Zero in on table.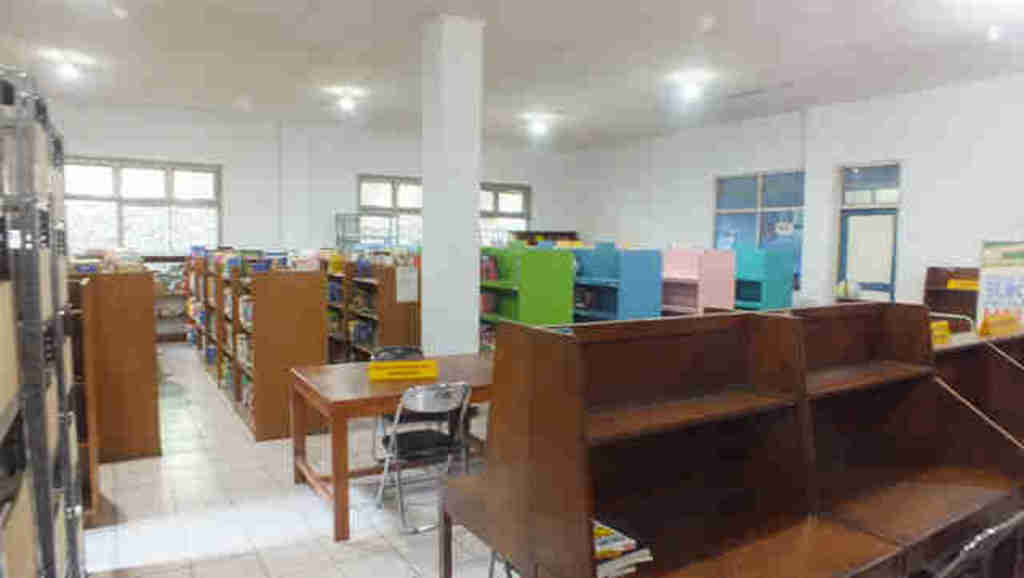
Zeroed in: locate(253, 357, 469, 528).
